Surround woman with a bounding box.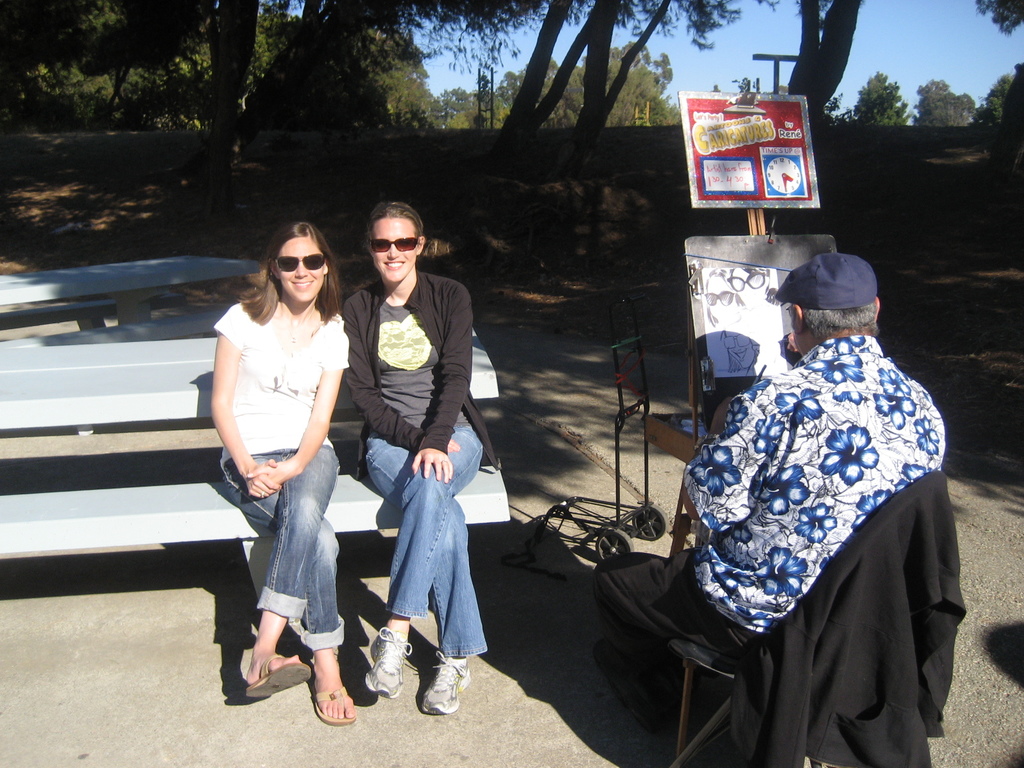
337 195 502 719.
